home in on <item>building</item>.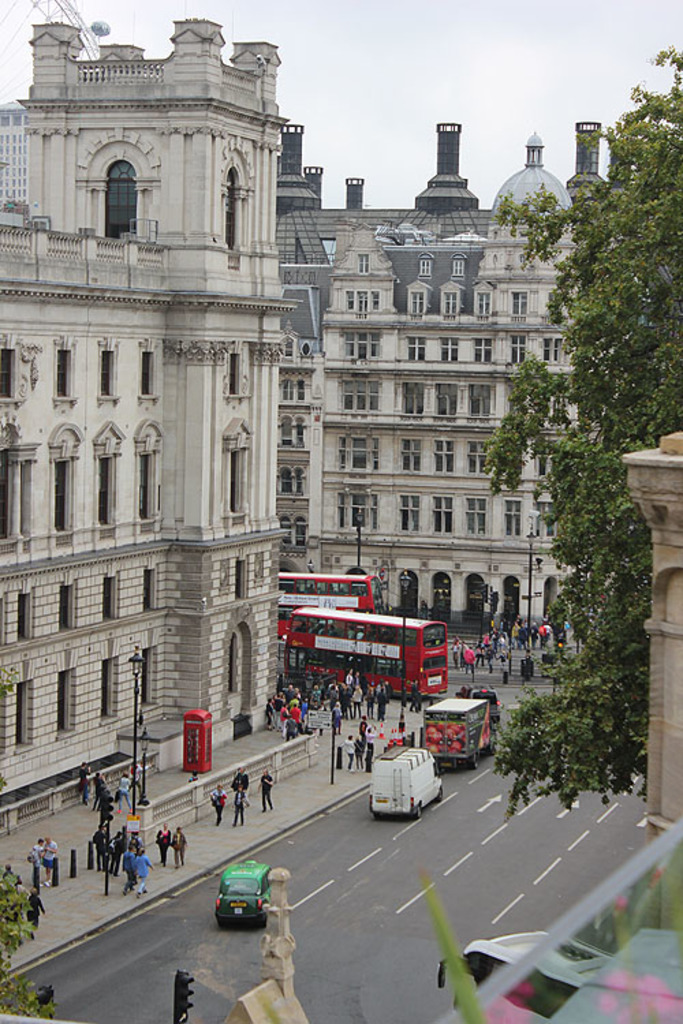
Homed in at crop(272, 119, 601, 640).
